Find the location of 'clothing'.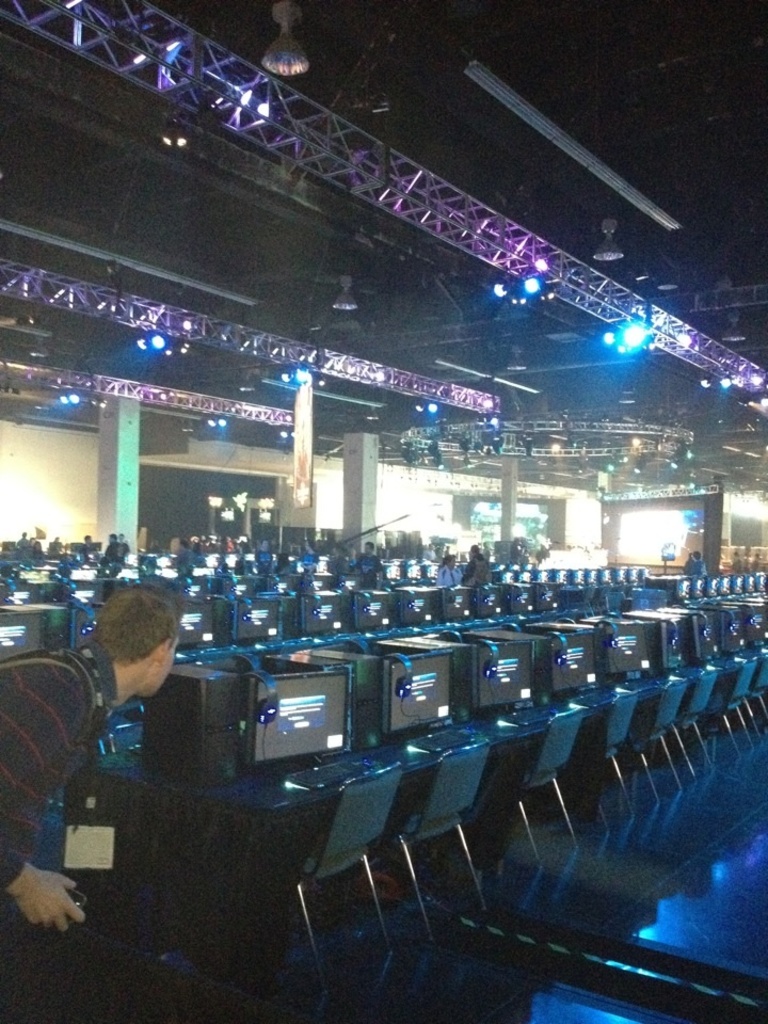
Location: [left=82, top=542, right=94, bottom=558].
